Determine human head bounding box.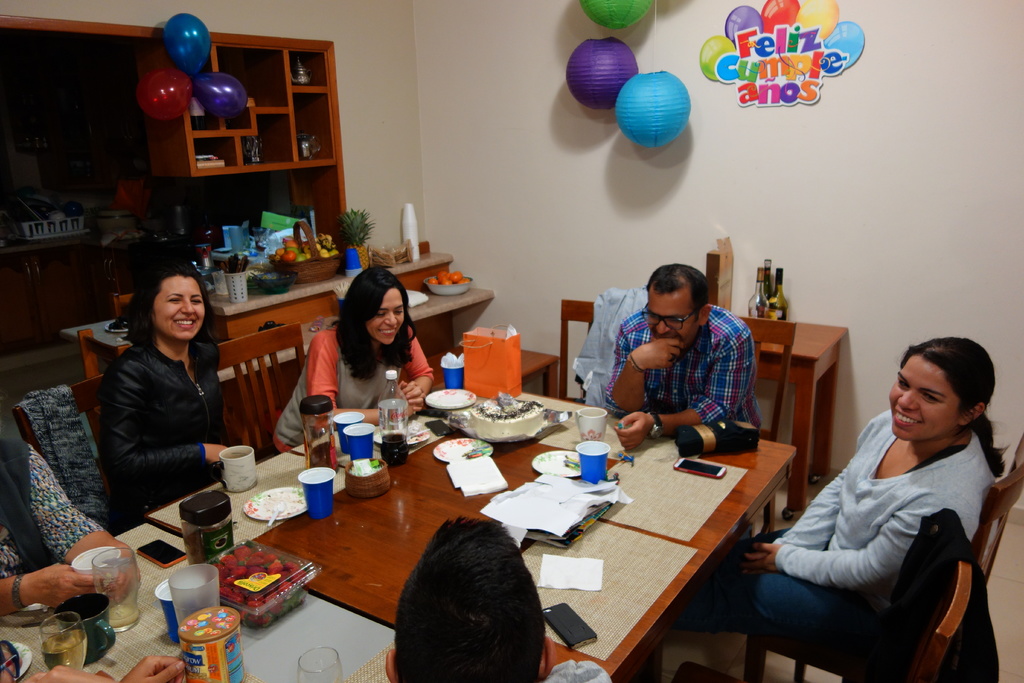
Determined: detection(889, 342, 1000, 457).
